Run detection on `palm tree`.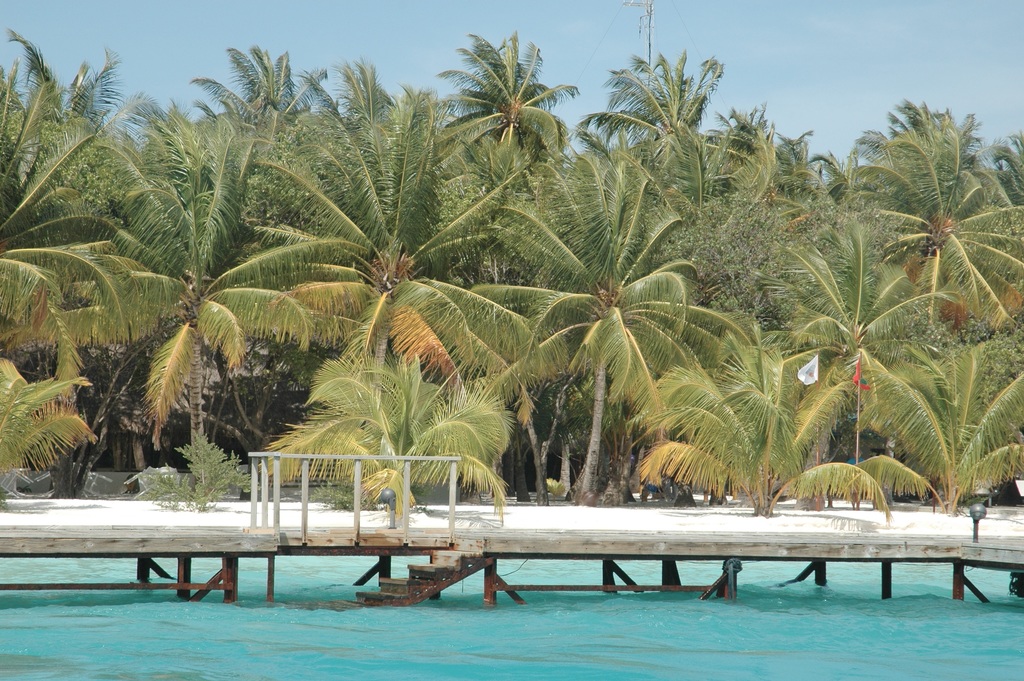
Result: [253, 126, 547, 345].
